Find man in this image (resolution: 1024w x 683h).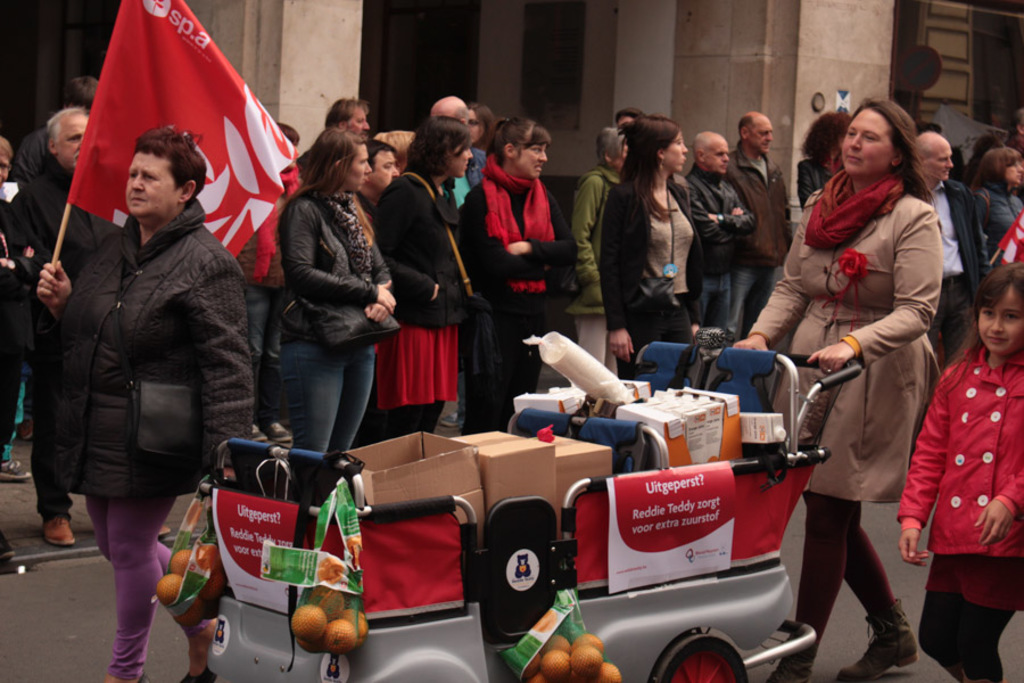
select_region(0, 102, 108, 578).
